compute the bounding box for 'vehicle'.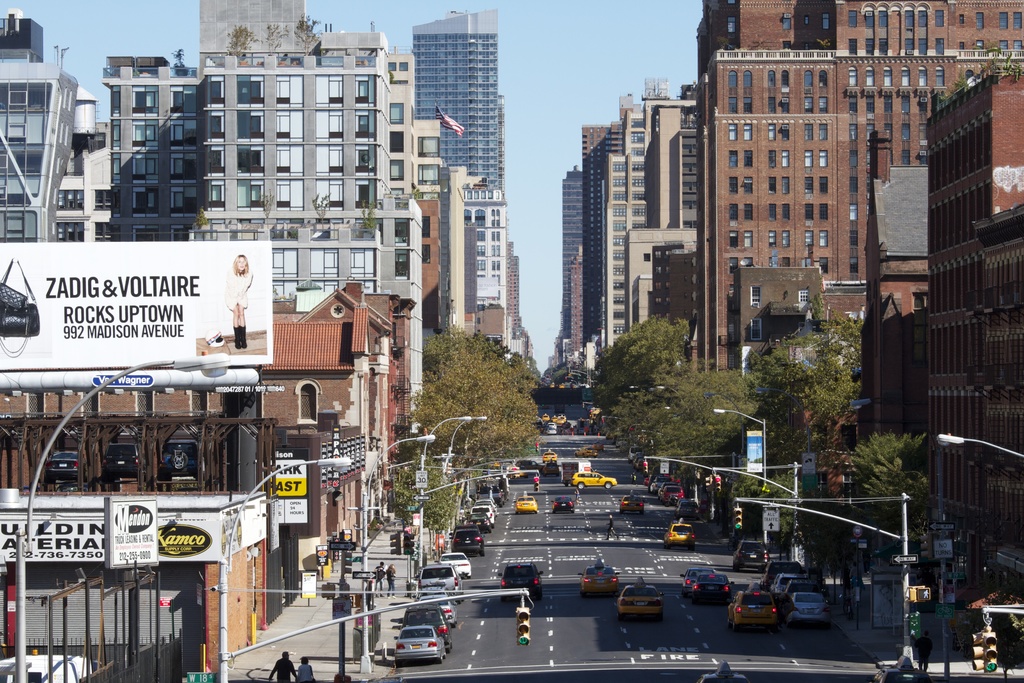
pyautogui.locateOnScreen(616, 492, 643, 516).
